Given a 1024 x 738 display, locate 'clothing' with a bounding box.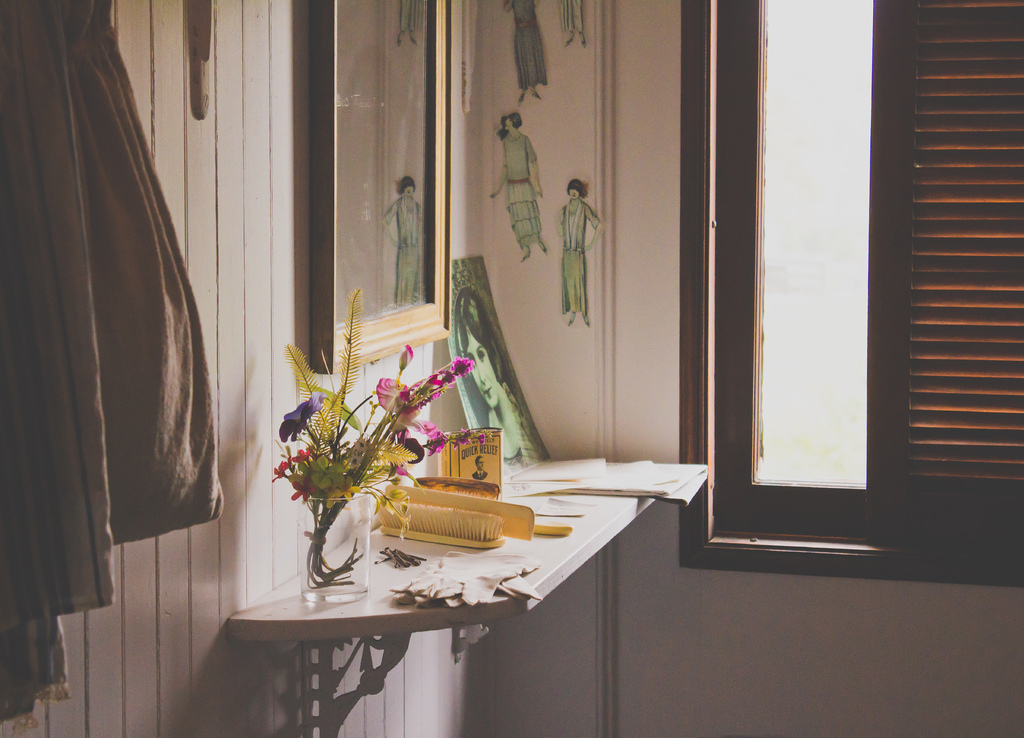
Located: <box>0,0,227,721</box>.
